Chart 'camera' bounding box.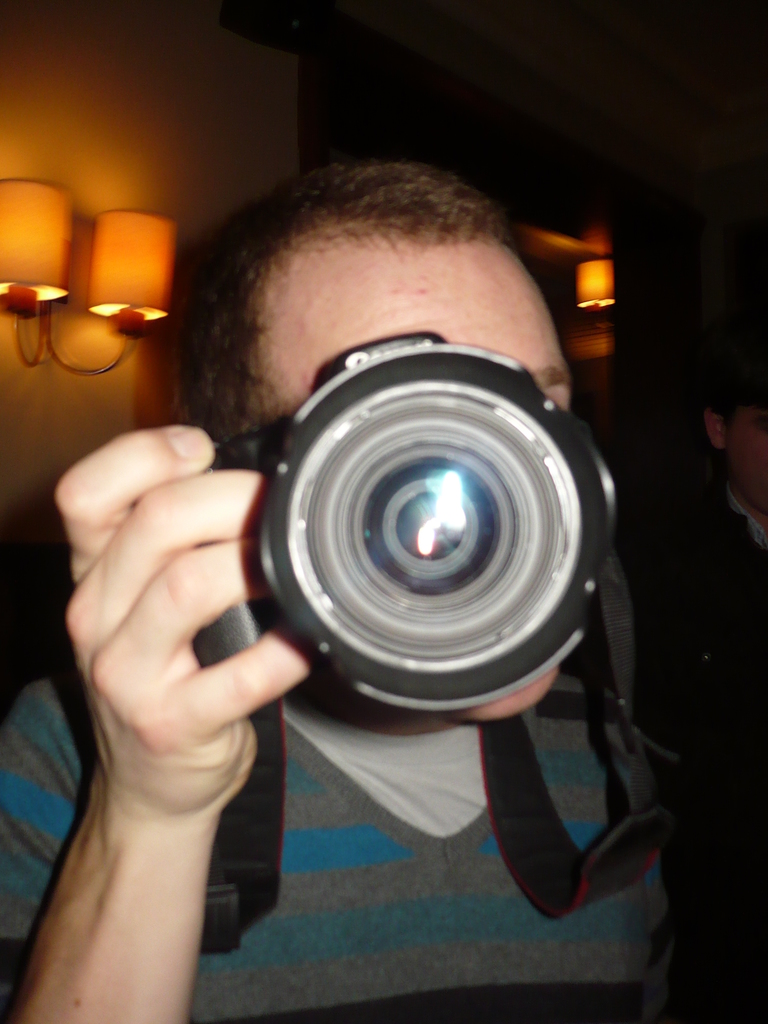
Charted: 177,301,673,764.
